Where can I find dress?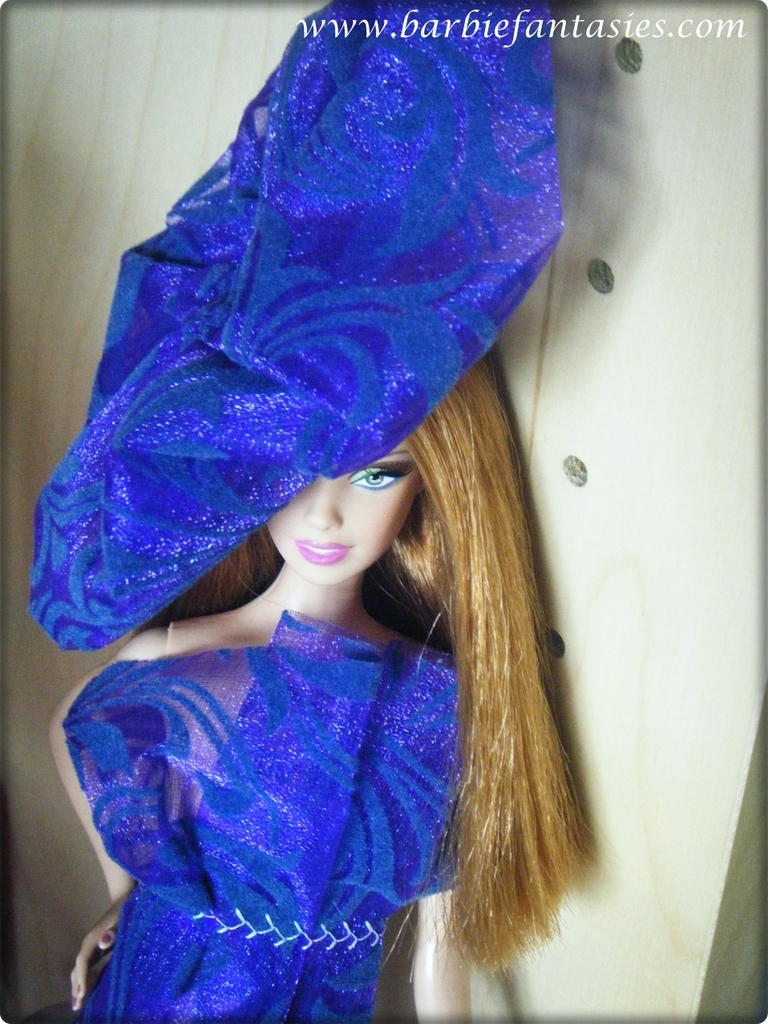
You can find it at 61 610 463 1023.
